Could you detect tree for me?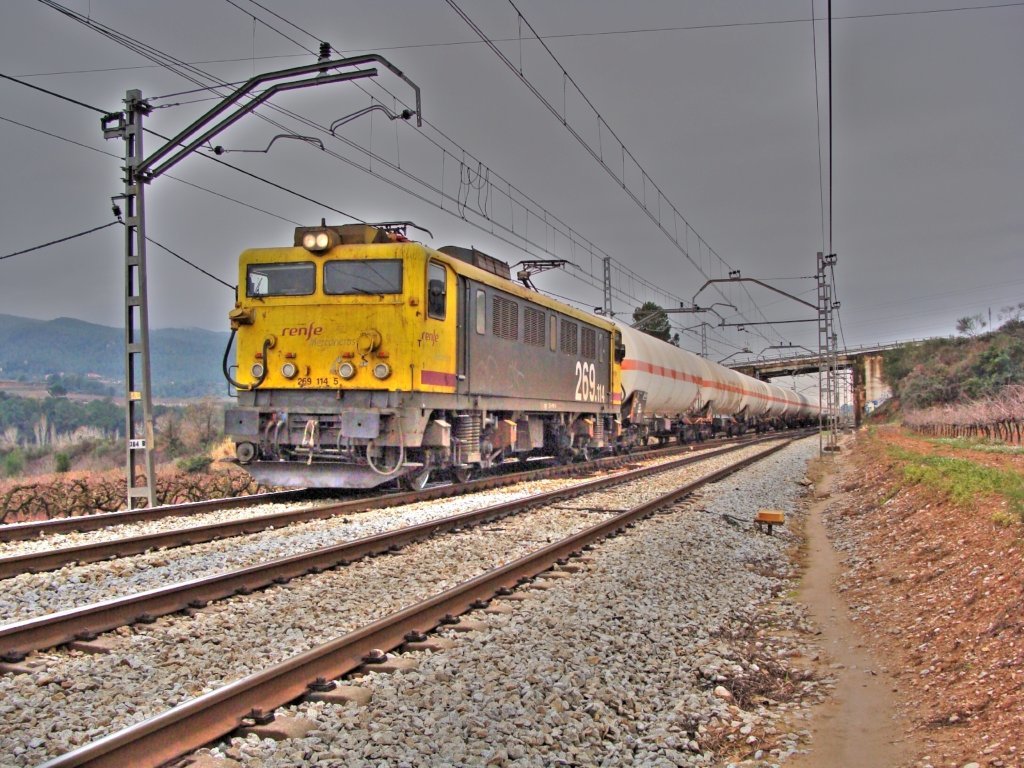
Detection result: 146, 409, 187, 470.
